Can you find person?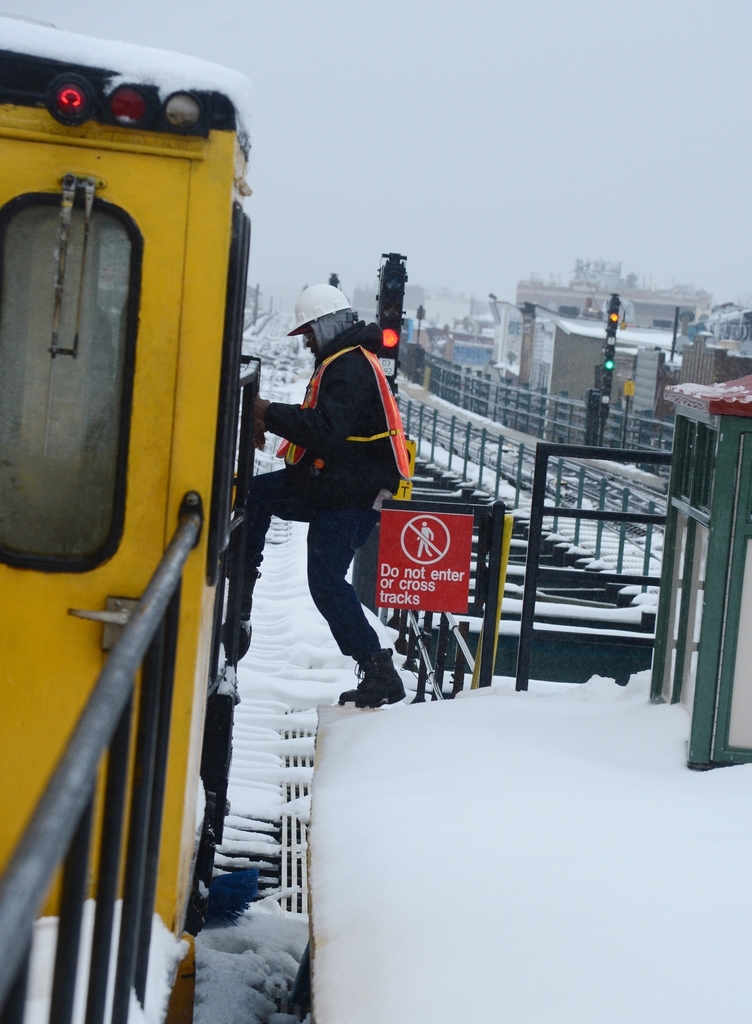
Yes, bounding box: <bbox>234, 289, 404, 705</bbox>.
